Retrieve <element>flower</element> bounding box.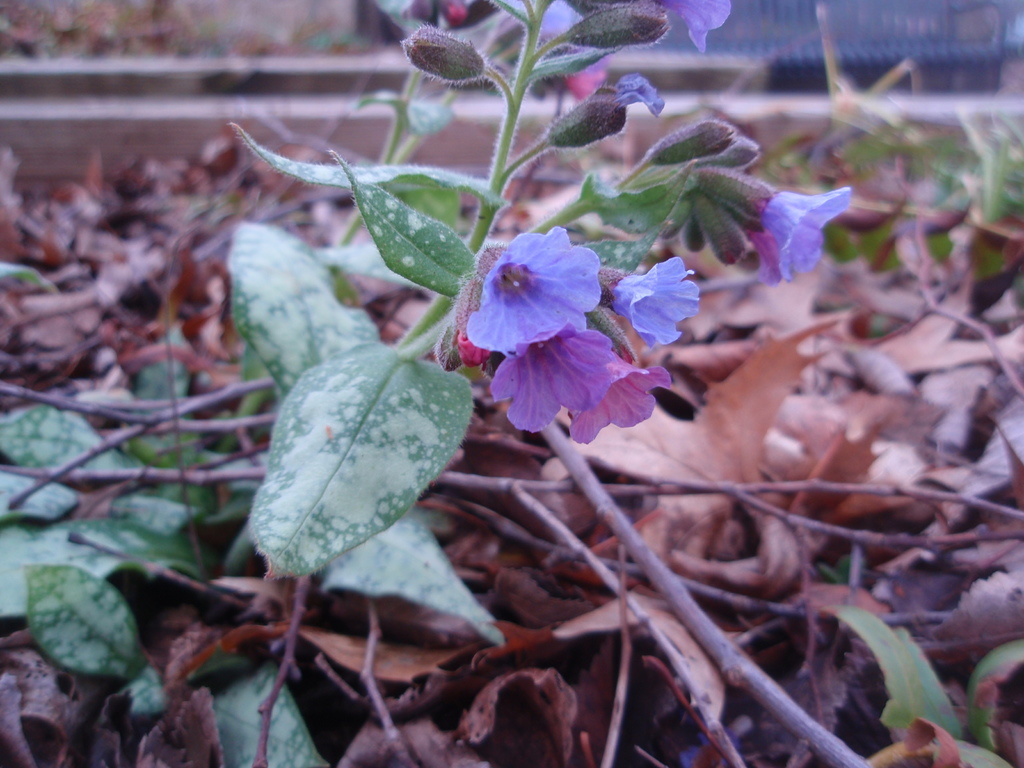
Bounding box: <region>653, 0, 733, 53</region>.
